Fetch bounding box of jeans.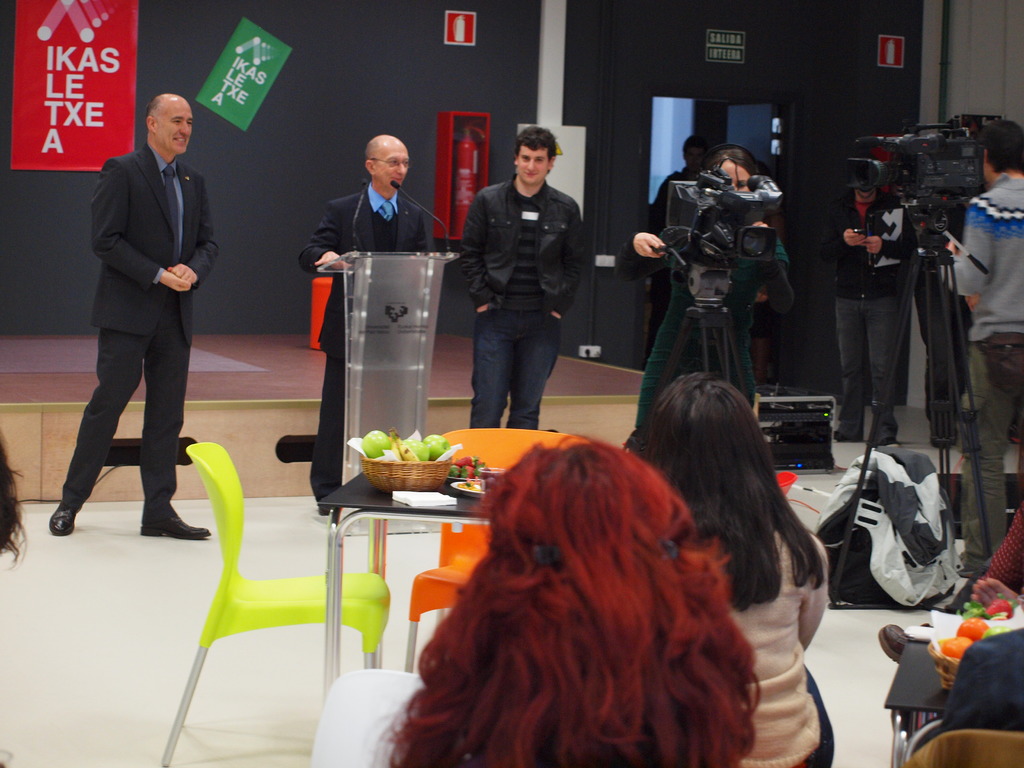
Bbox: crop(963, 332, 1023, 569).
